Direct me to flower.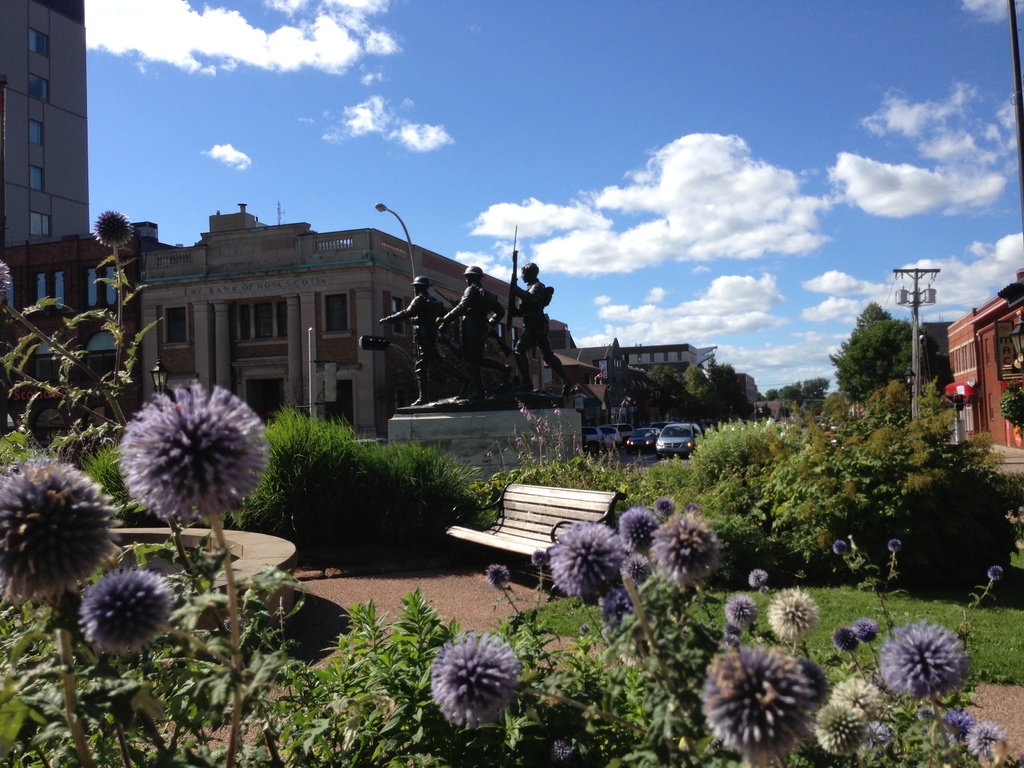
Direction: x1=545 y1=524 x2=629 y2=613.
